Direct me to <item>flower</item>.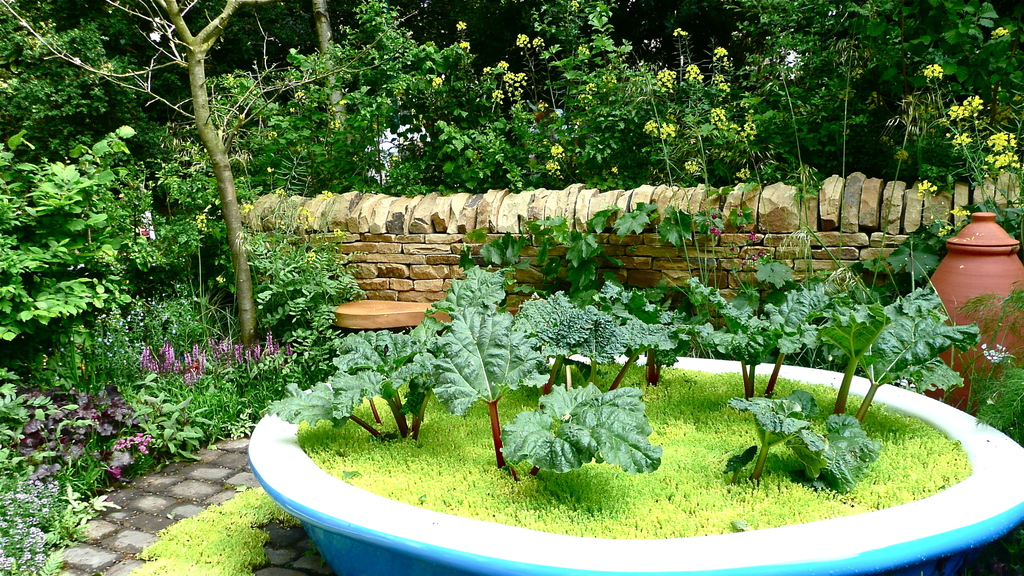
Direction: left=527, top=362, right=648, bottom=469.
